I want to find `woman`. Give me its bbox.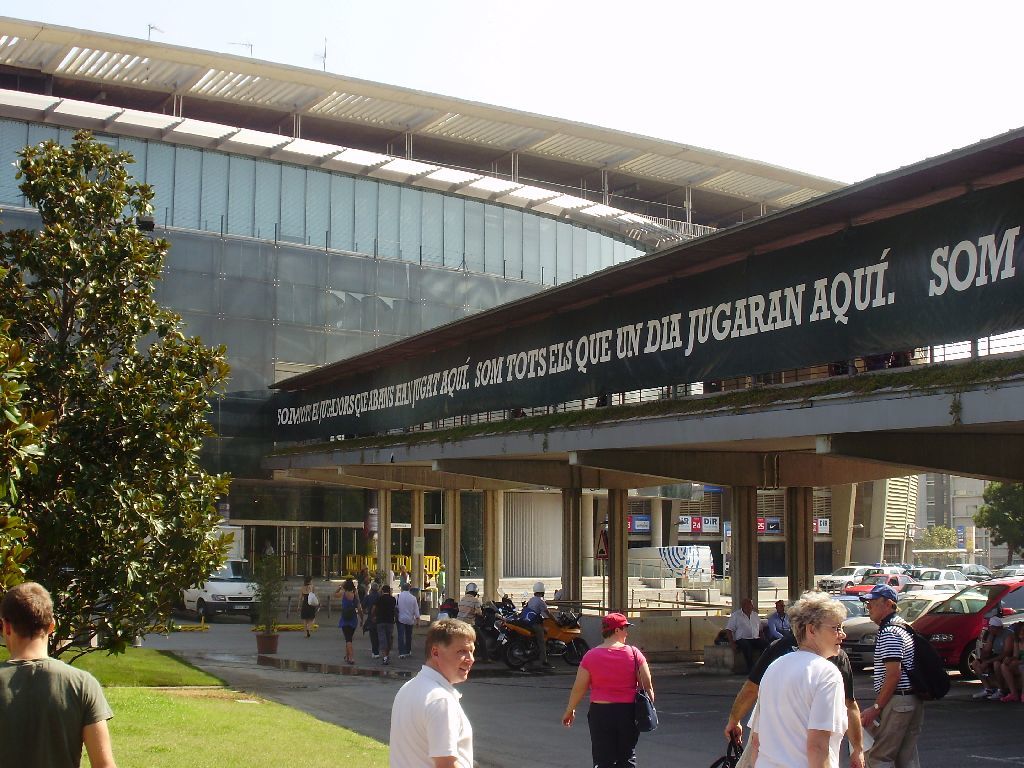
bbox=(563, 614, 653, 767).
